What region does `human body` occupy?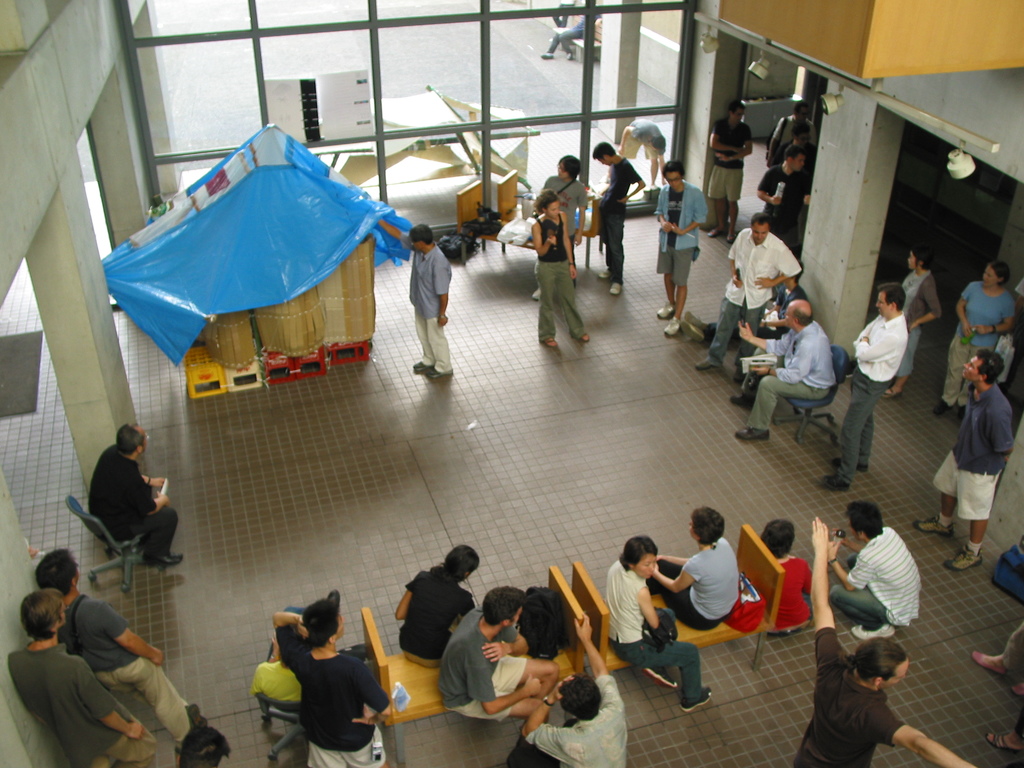
616/116/666/188.
